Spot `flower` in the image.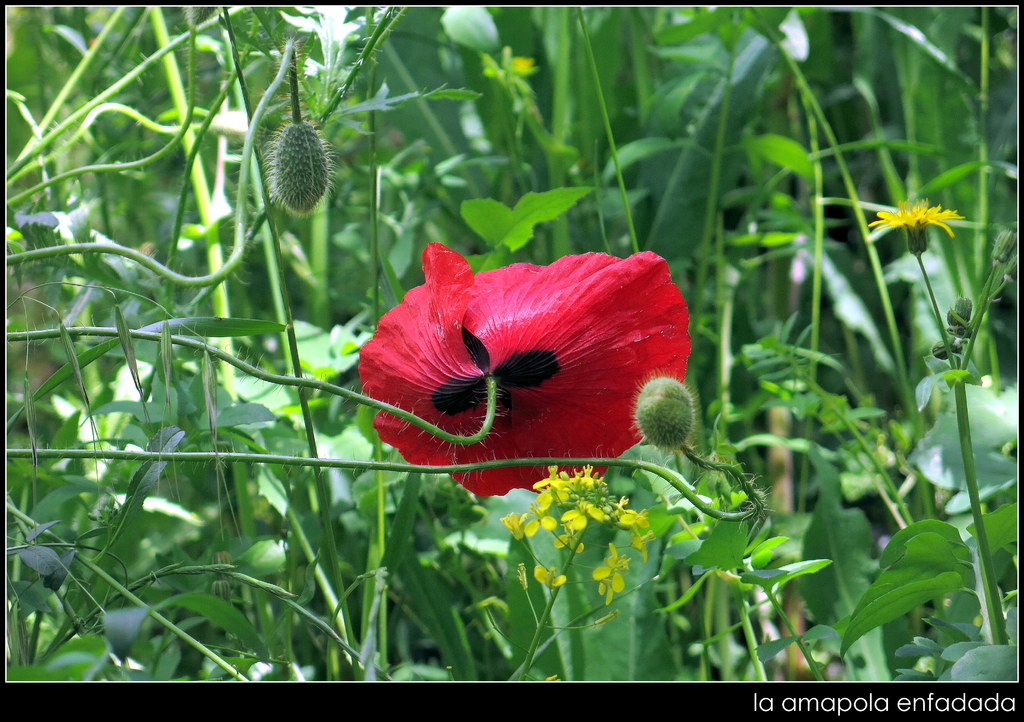
`flower` found at {"x1": 486, "y1": 51, "x2": 532, "y2": 95}.
